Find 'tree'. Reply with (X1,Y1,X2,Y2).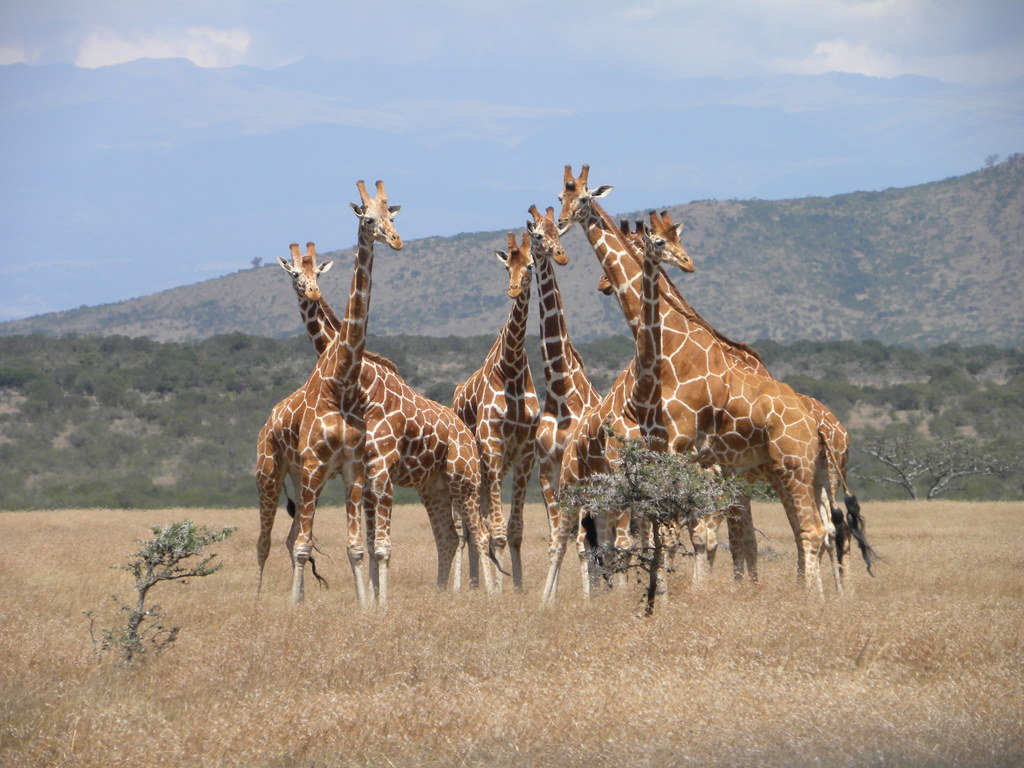
(986,152,997,170).
